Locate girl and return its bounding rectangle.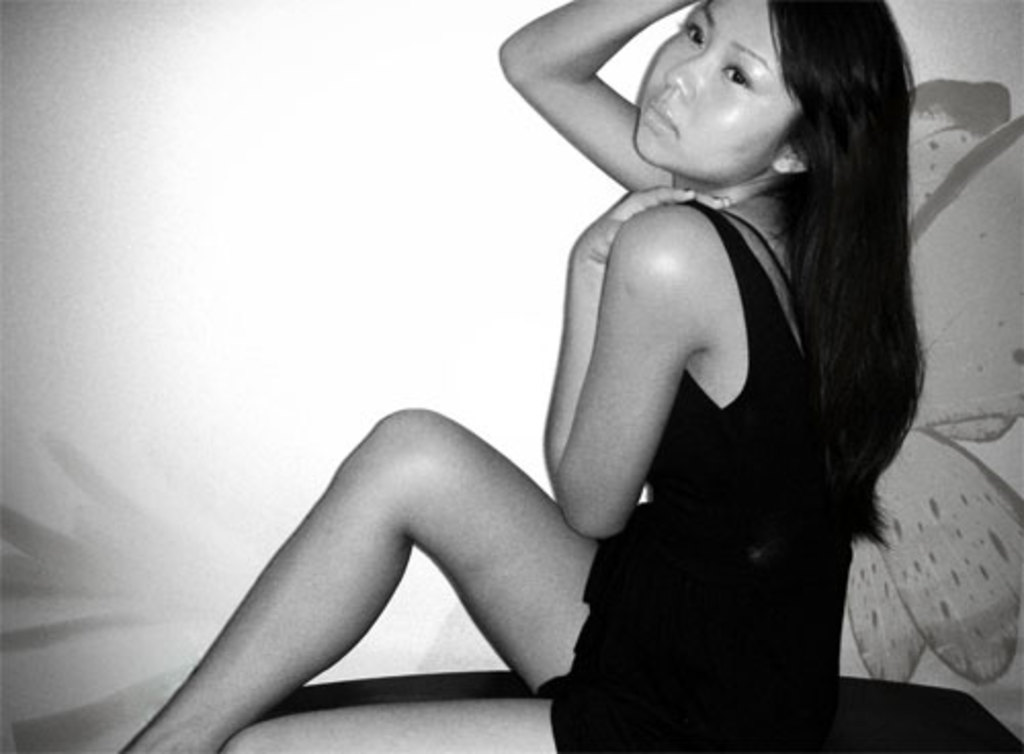
121/0/930/752.
